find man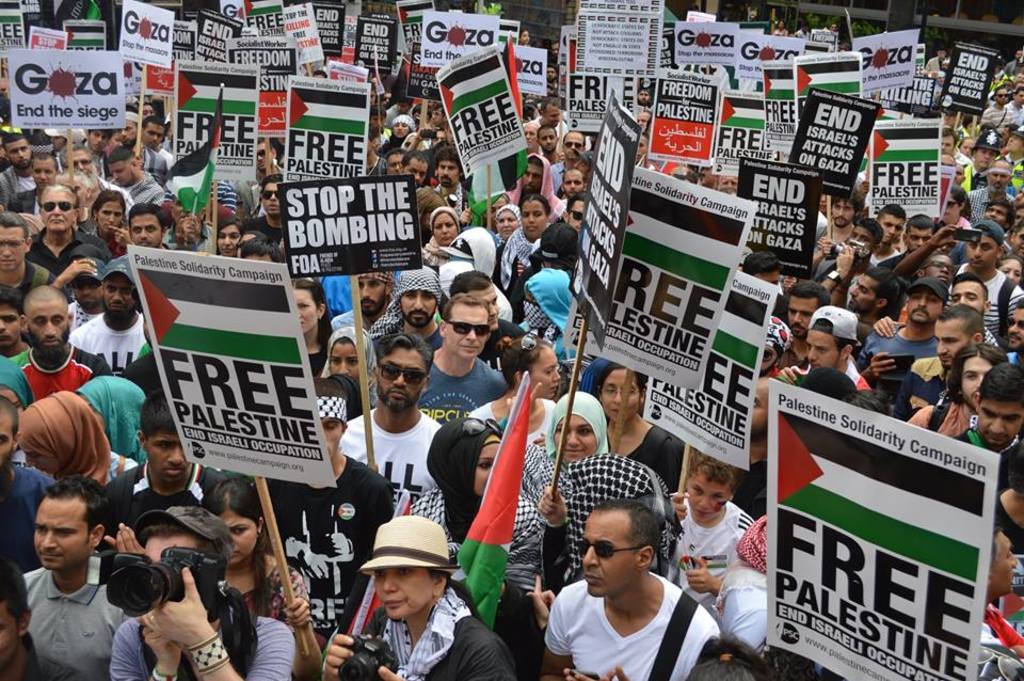
{"left": 726, "top": 375, "right": 766, "bottom": 518}
